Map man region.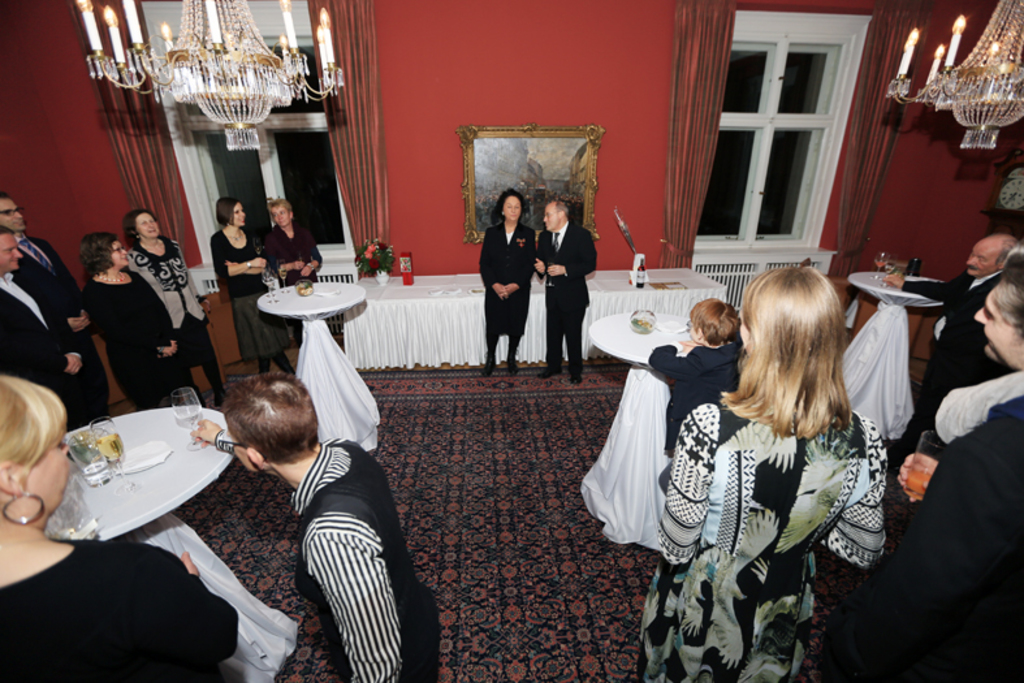
Mapped to bbox(0, 225, 103, 427).
